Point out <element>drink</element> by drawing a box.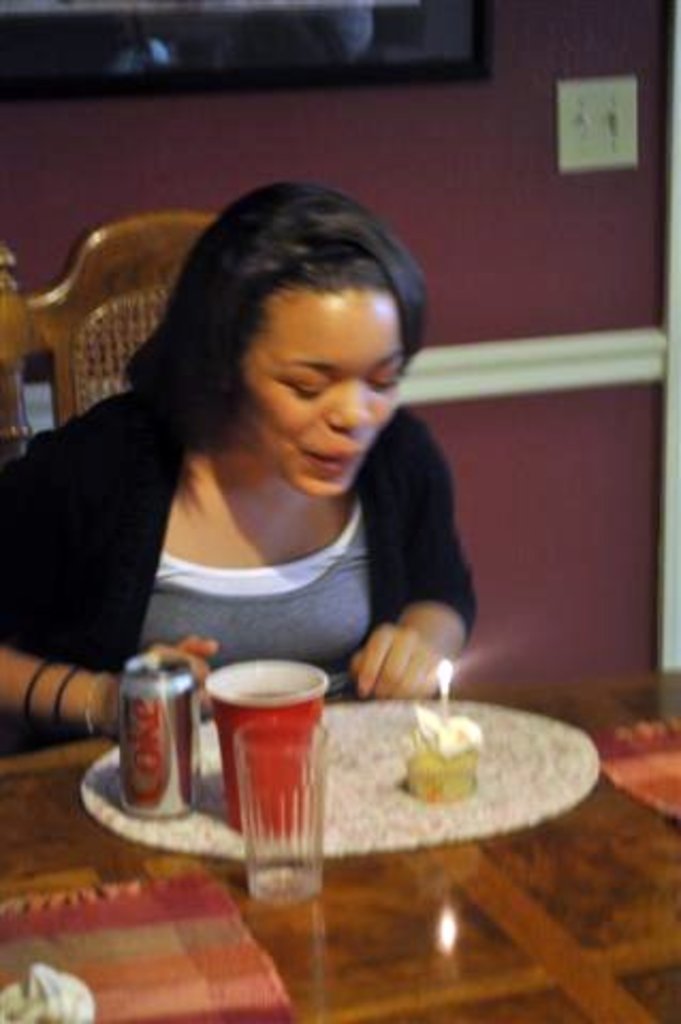
select_region(209, 651, 322, 900).
